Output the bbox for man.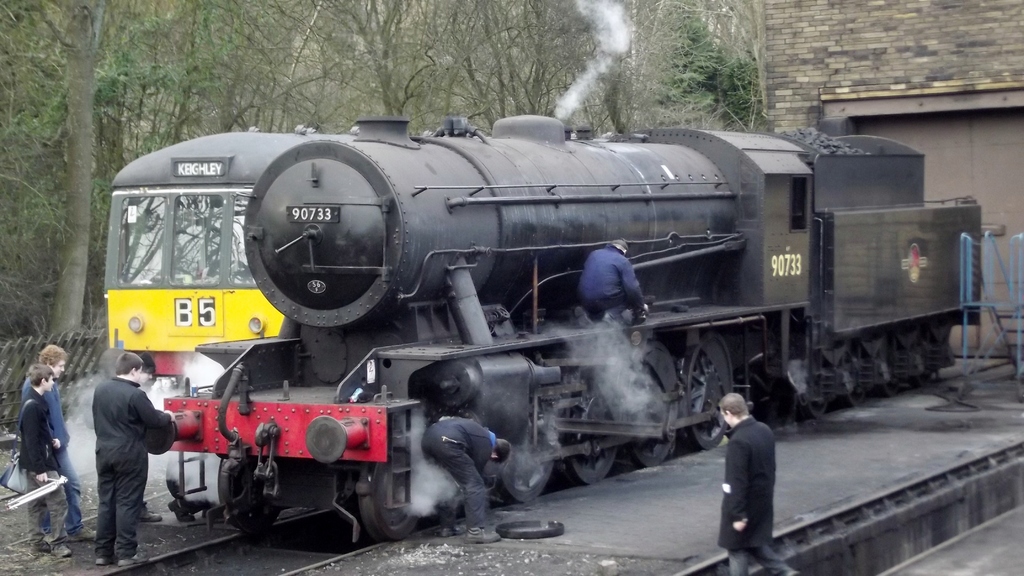
[left=572, top=235, right=653, bottom=324].
